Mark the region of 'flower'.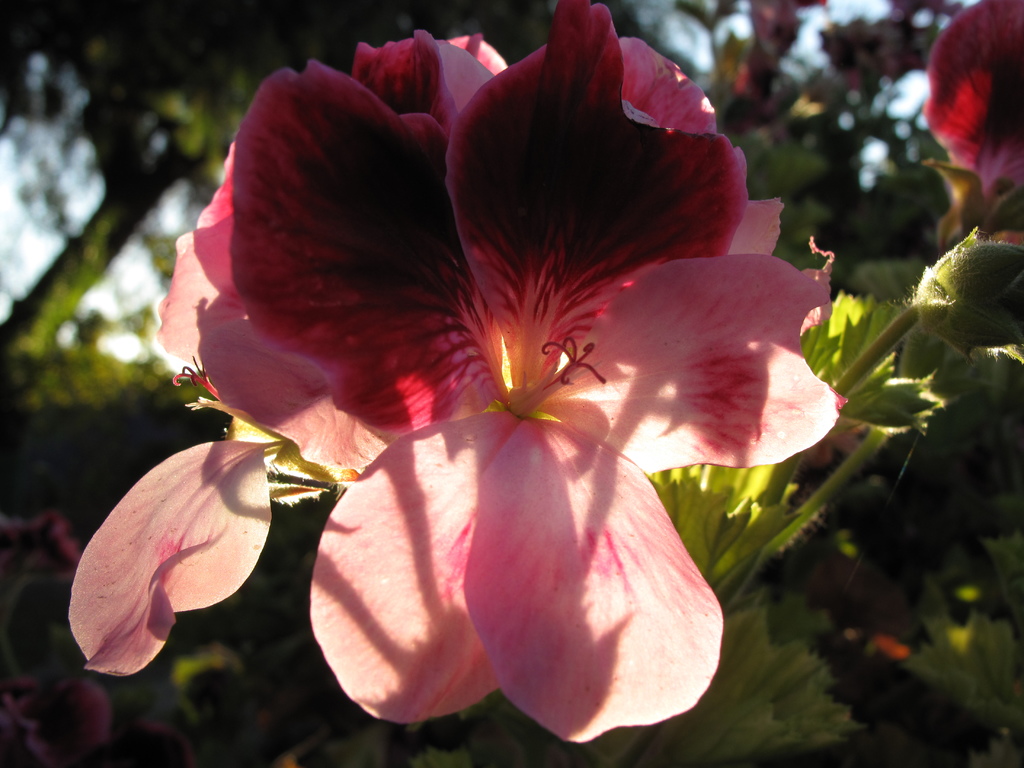
Region: rect(65, 0, 851, 745).
